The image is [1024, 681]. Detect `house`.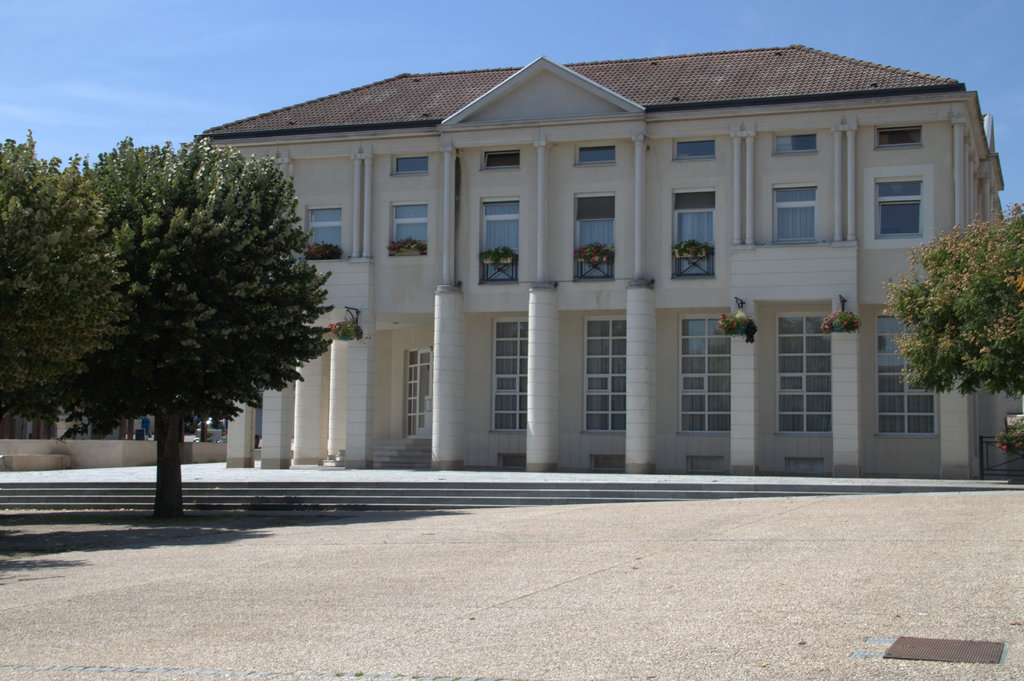
Detection: locate(193, 44, 1010, 489).
